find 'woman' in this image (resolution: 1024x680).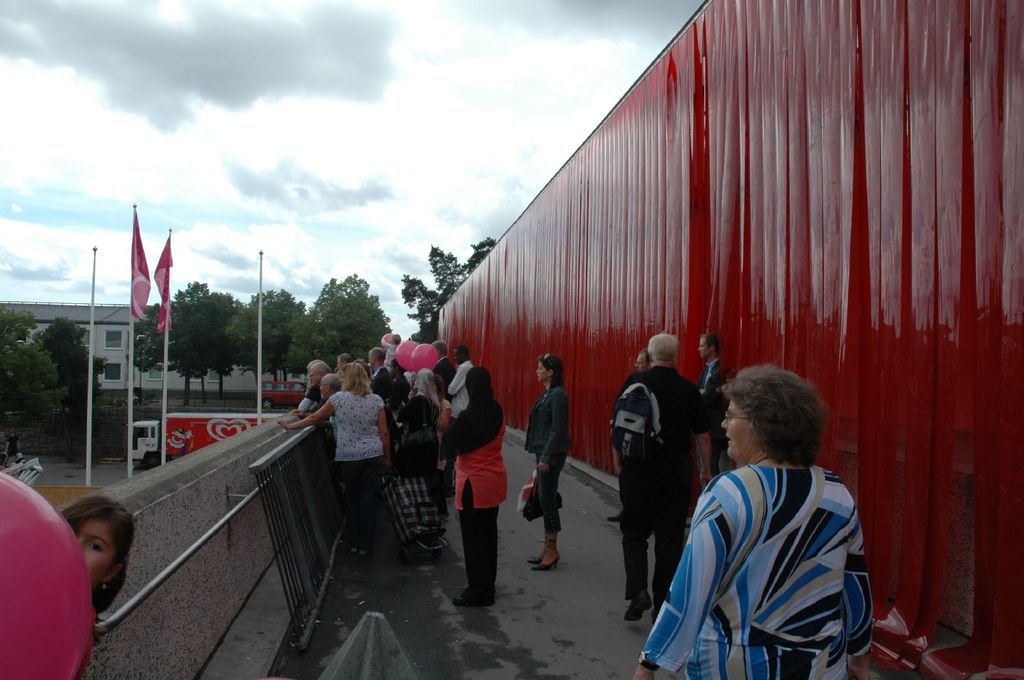
518:351:578:576.
